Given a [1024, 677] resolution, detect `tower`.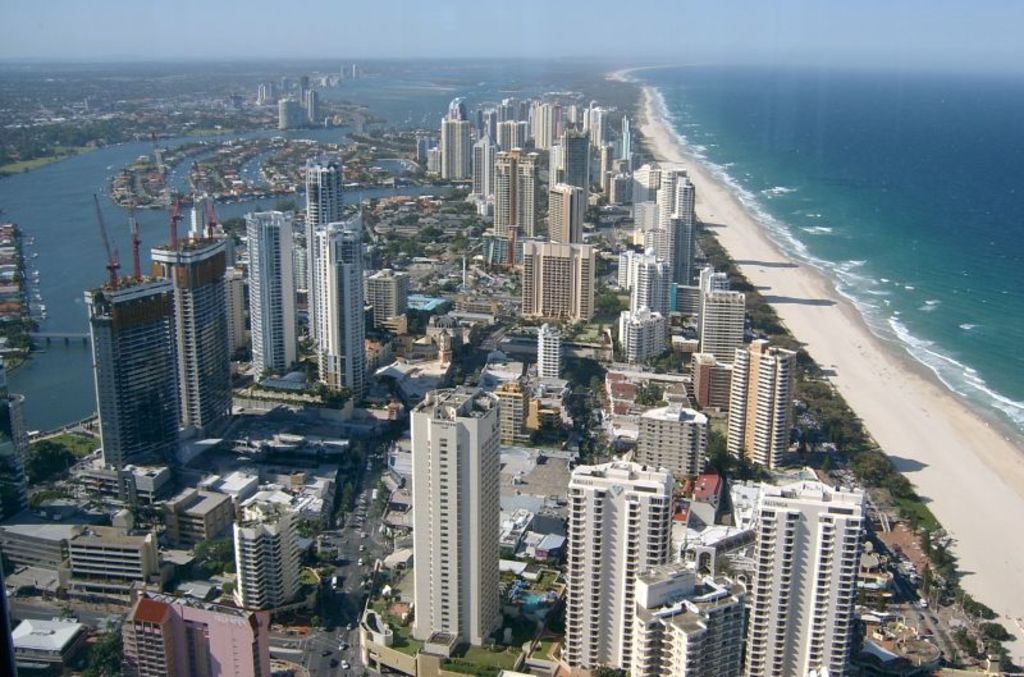
rect(561, 131, 591, 183).
